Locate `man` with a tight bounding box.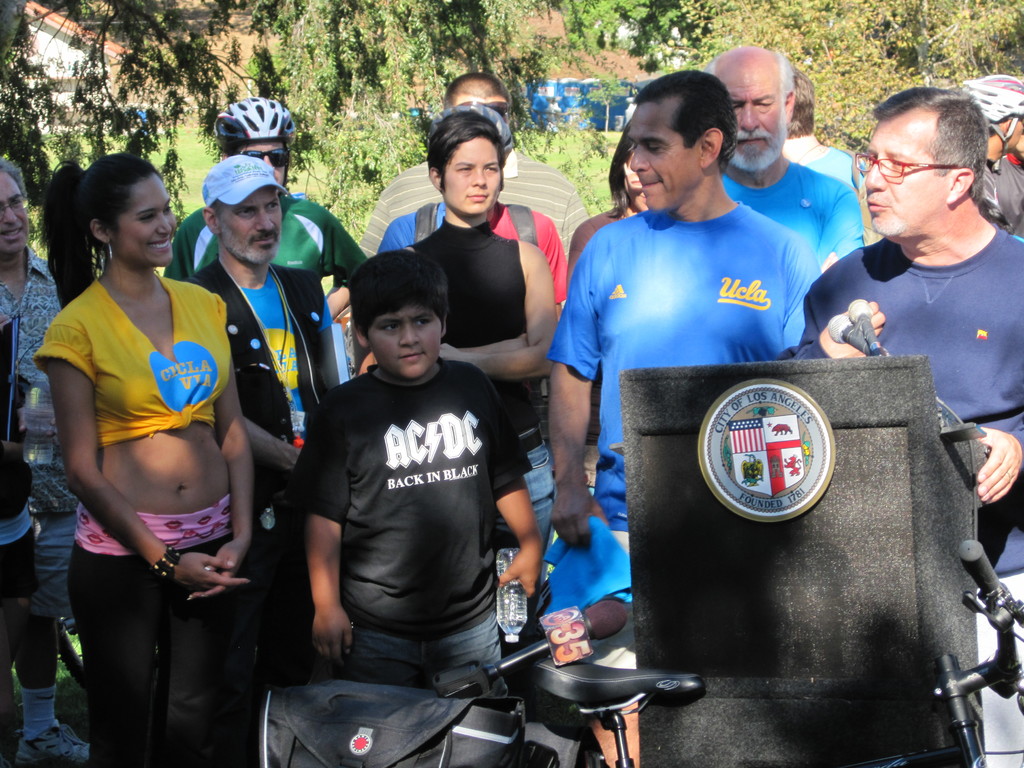
region(792, 86, 1023, 767).
